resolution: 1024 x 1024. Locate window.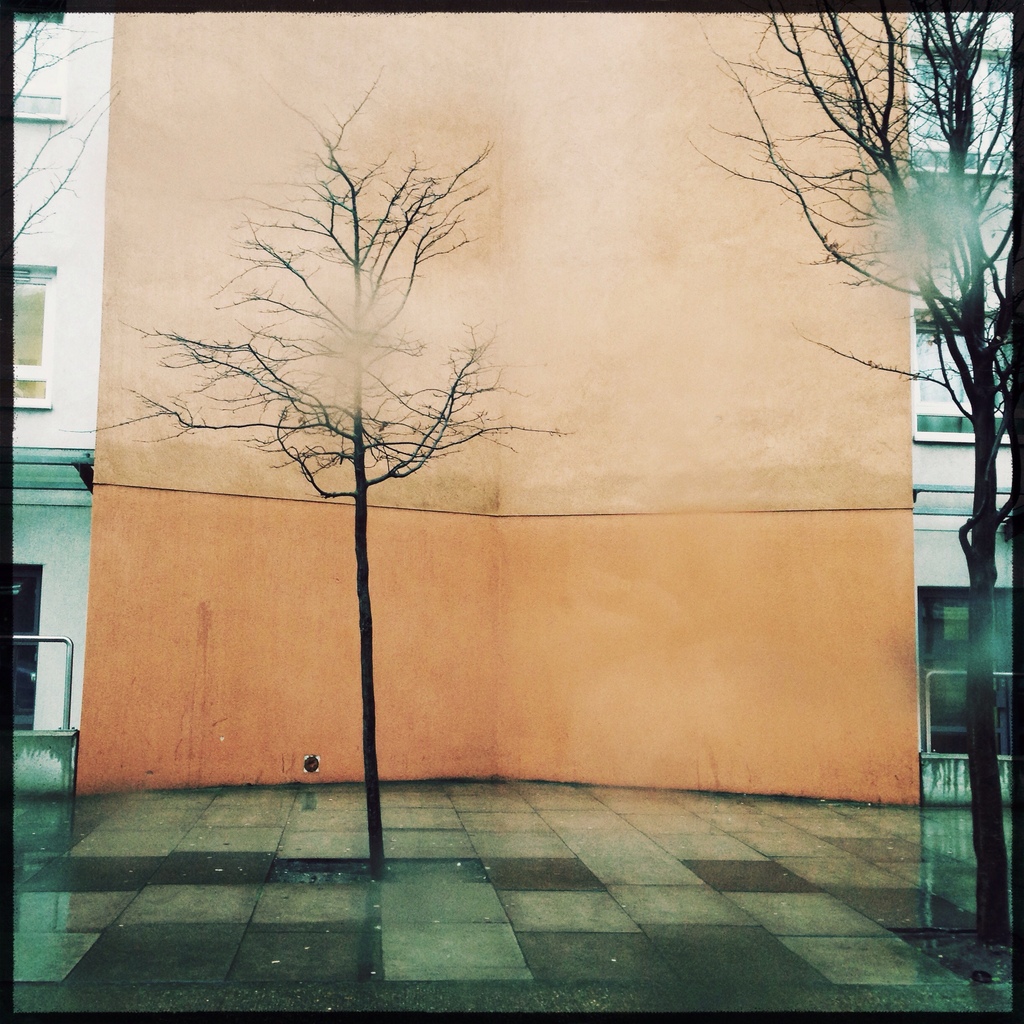
<bbox>906, 50, 1009, 179</bbox>.
